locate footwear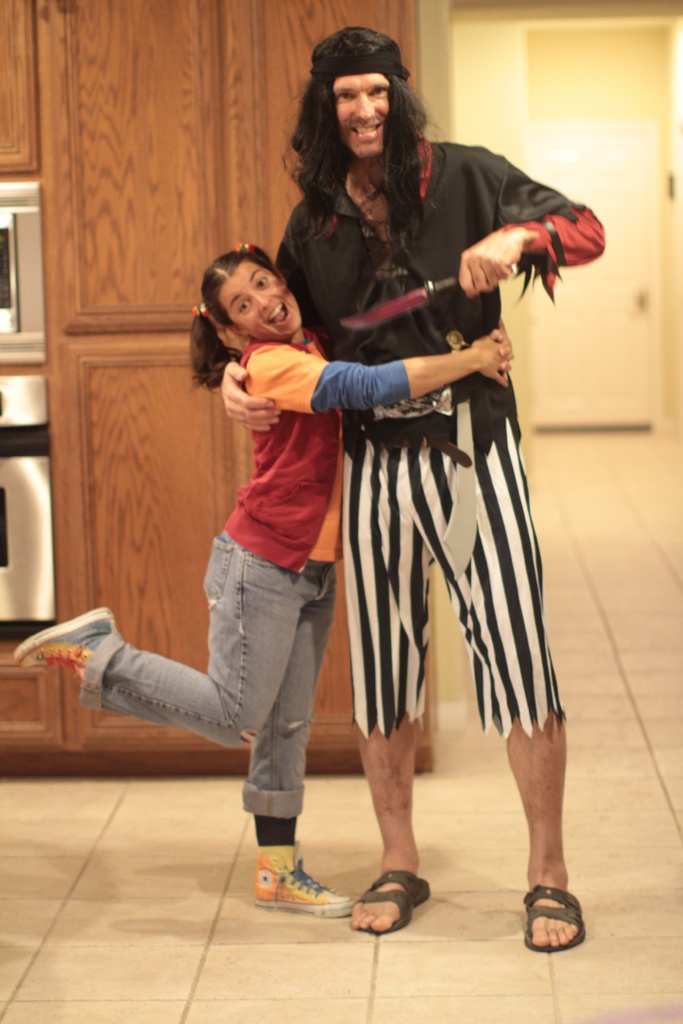
bbox=[256, 856, 350, 918]
